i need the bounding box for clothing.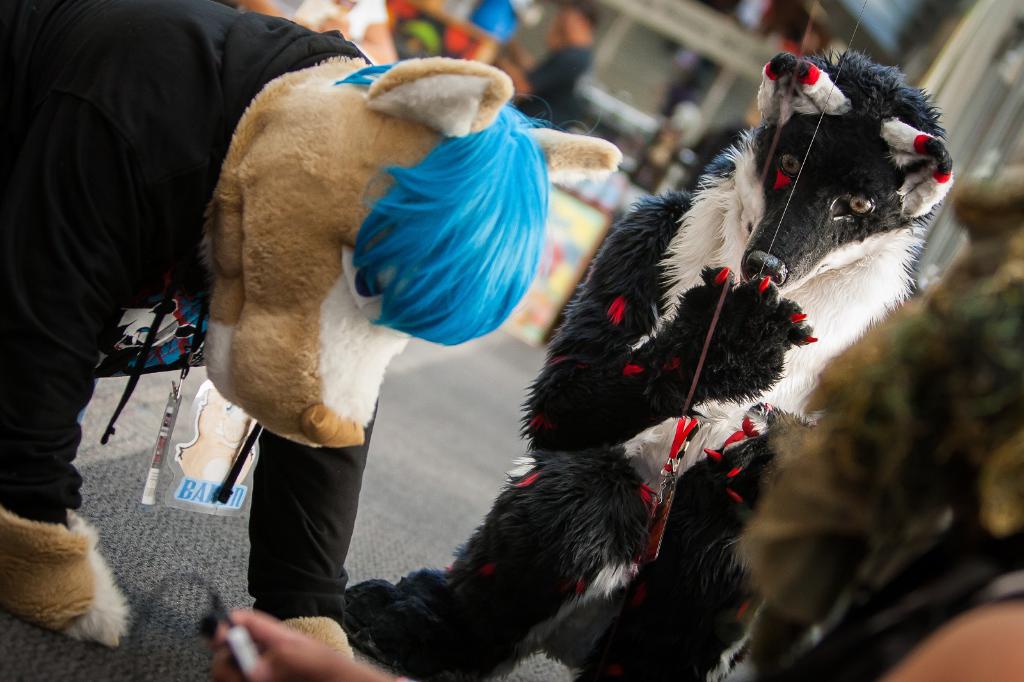
Here it is: (765, 519, 1023, 681).
